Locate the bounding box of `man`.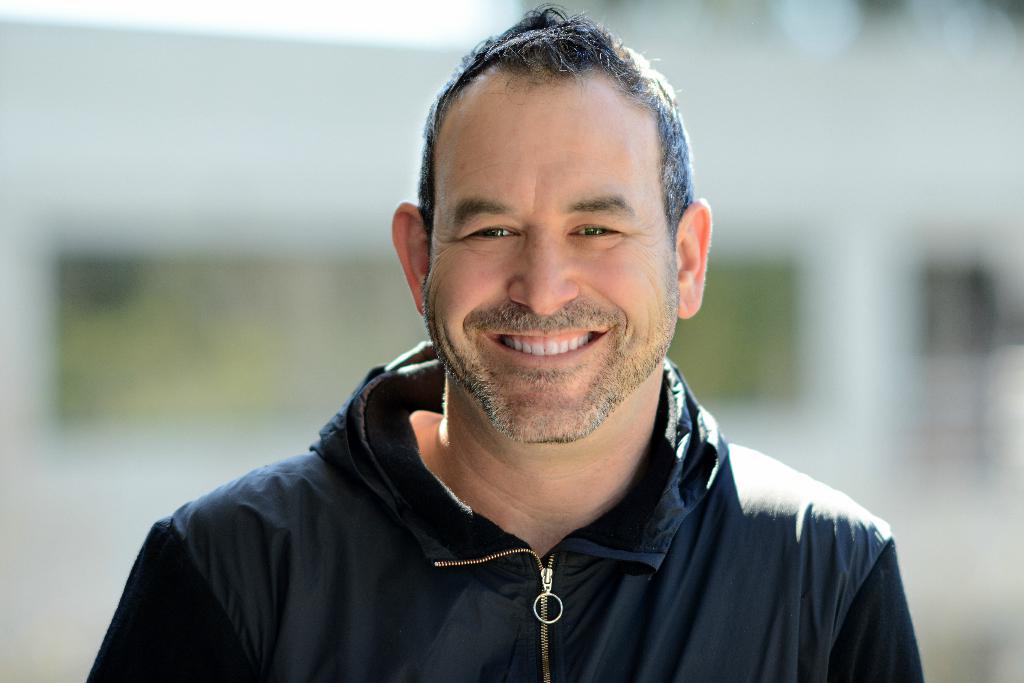
Bounding box: 136, 35, 938, 678.
